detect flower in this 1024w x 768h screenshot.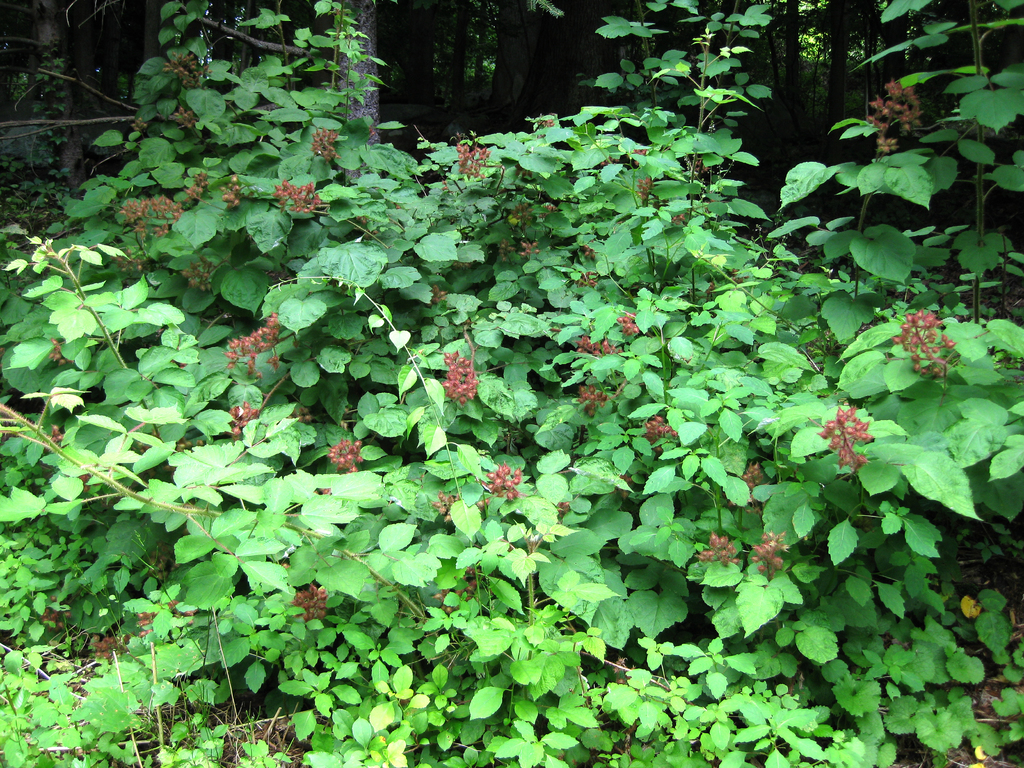
Detection: locate(481, 461, 521, 499).
